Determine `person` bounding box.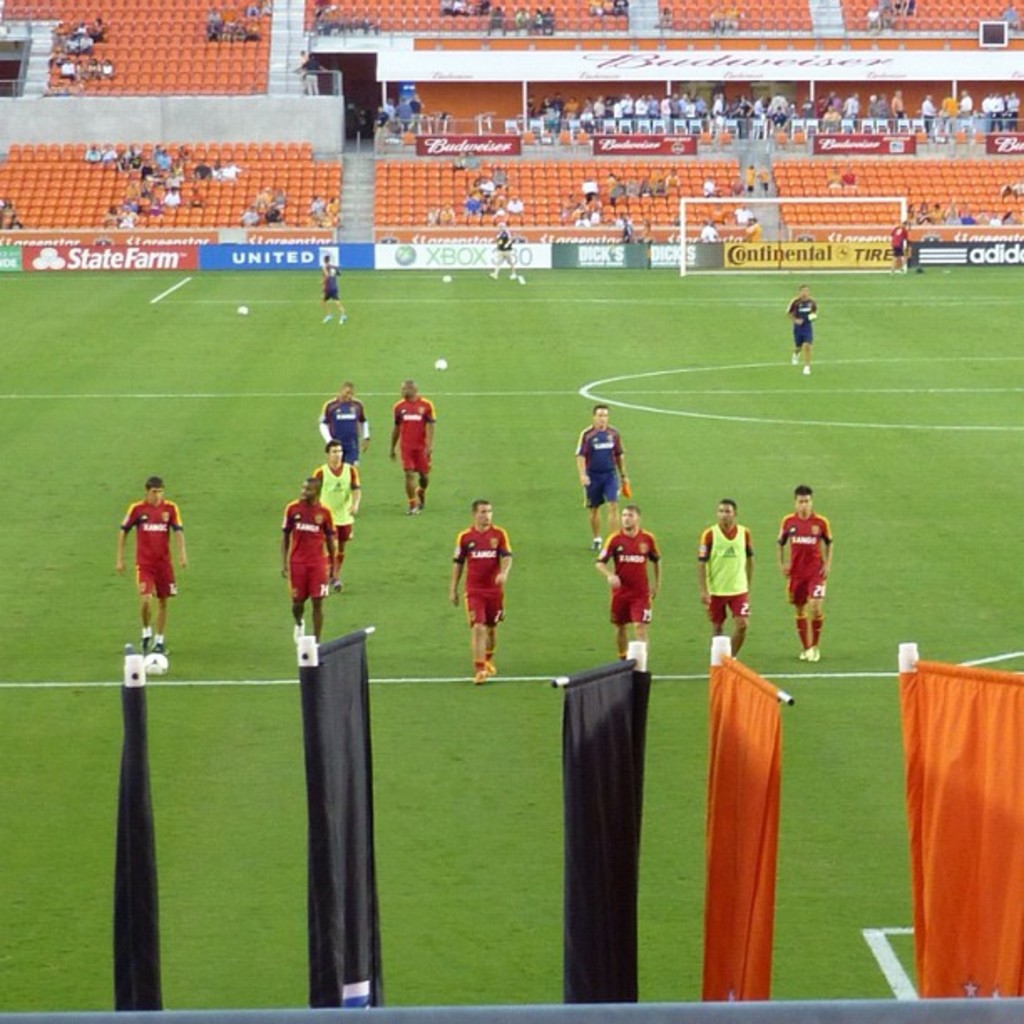
Determined: {"left": 328, "top": 194, "right": 336, "bottom": 223}.
